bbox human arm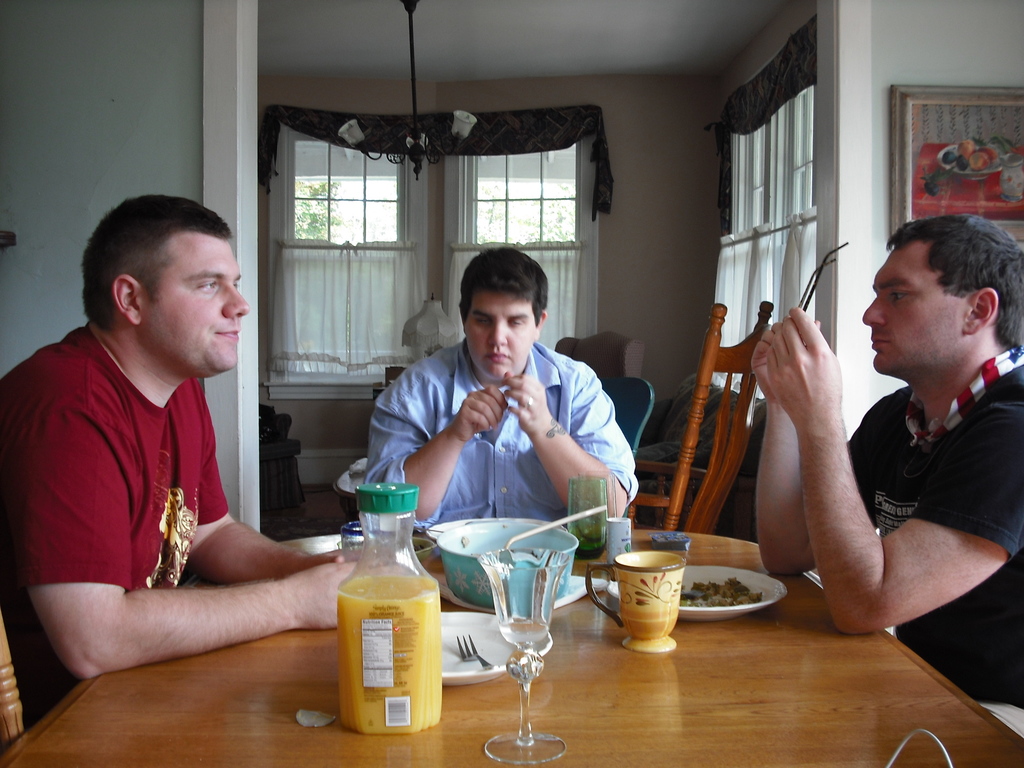
(754,340,874,580)
